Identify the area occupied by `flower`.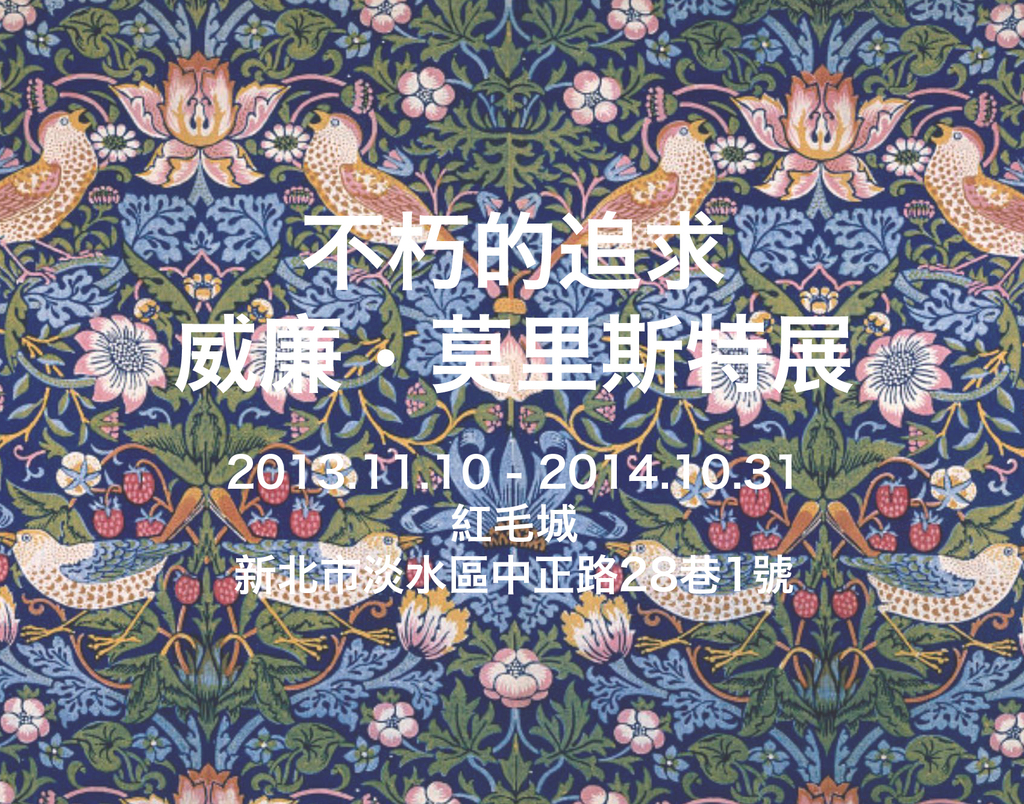
Area: {"left": 109, "top": 463, "right": 152, "bottom": 502}.
